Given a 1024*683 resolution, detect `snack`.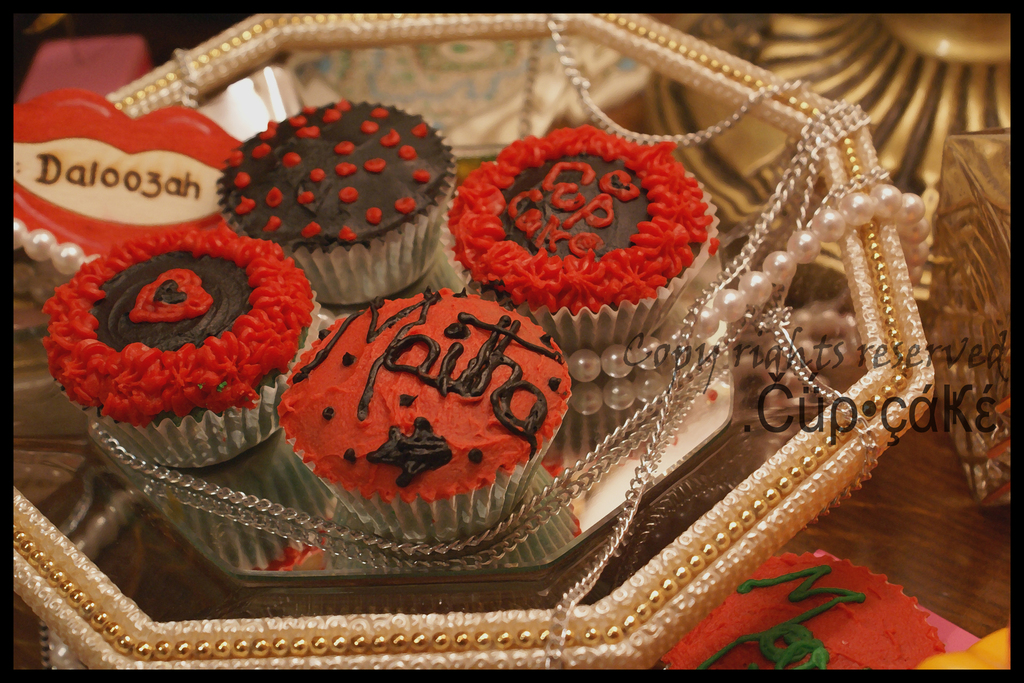
{"x1": 40, "y1": 230, "x2": 319, "y2": 466}.
